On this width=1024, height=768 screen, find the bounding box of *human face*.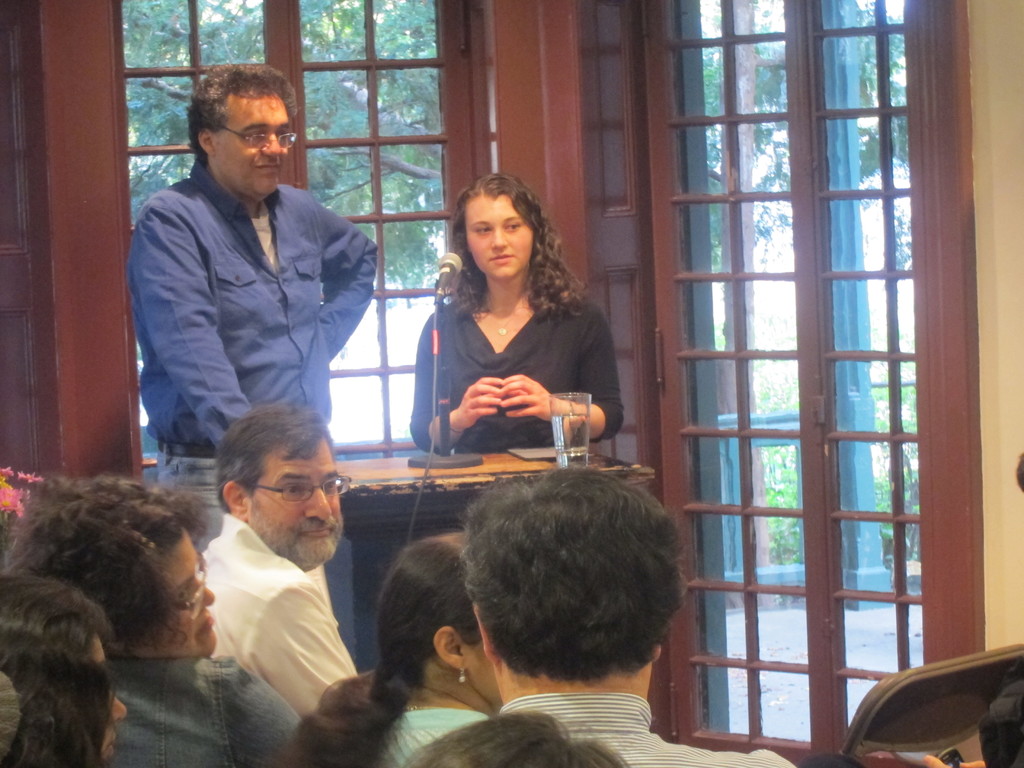
Bounding box: BBox(84, 637, 128, 762).
